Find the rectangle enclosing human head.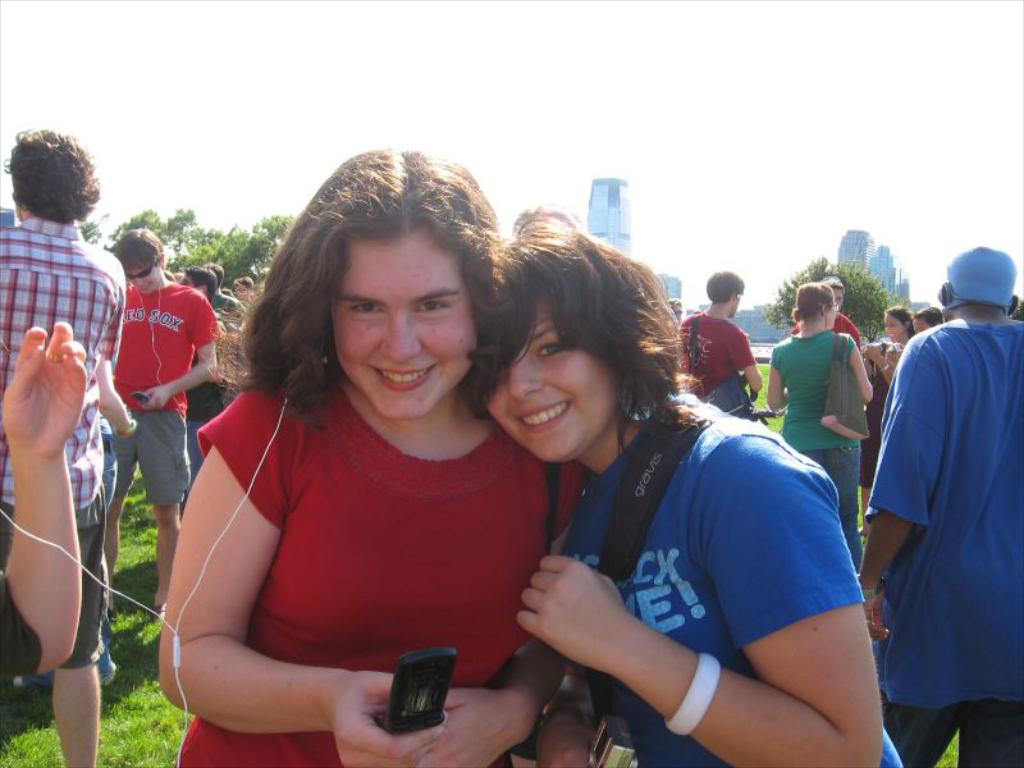
left=12, top=127, right=95, bottom=220.
